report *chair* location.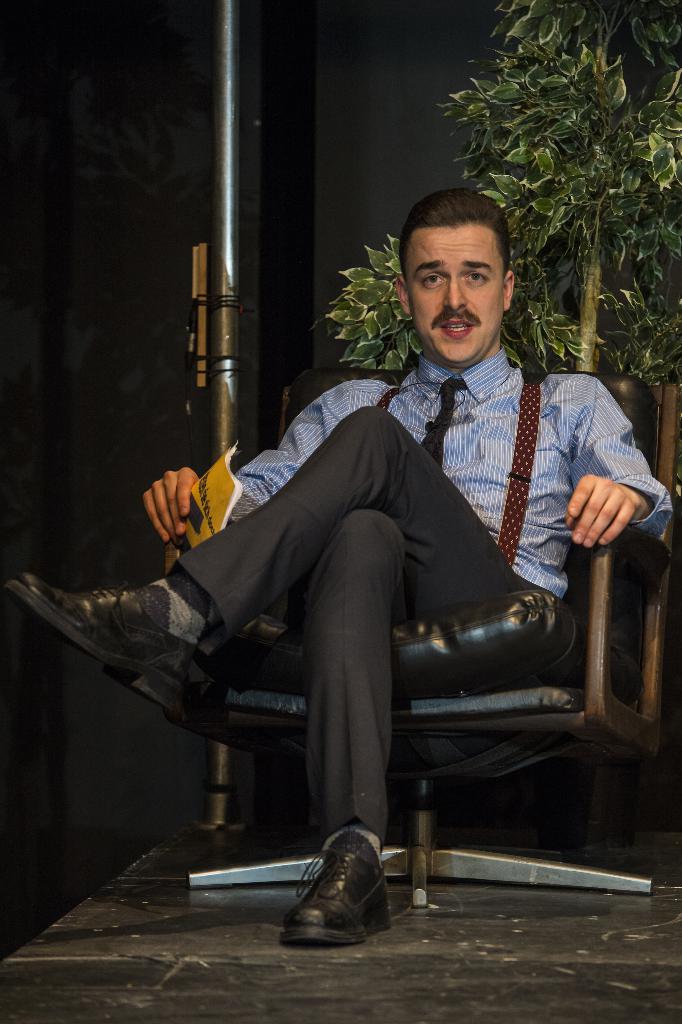
Report: detection(158, 366, 681, 909).
